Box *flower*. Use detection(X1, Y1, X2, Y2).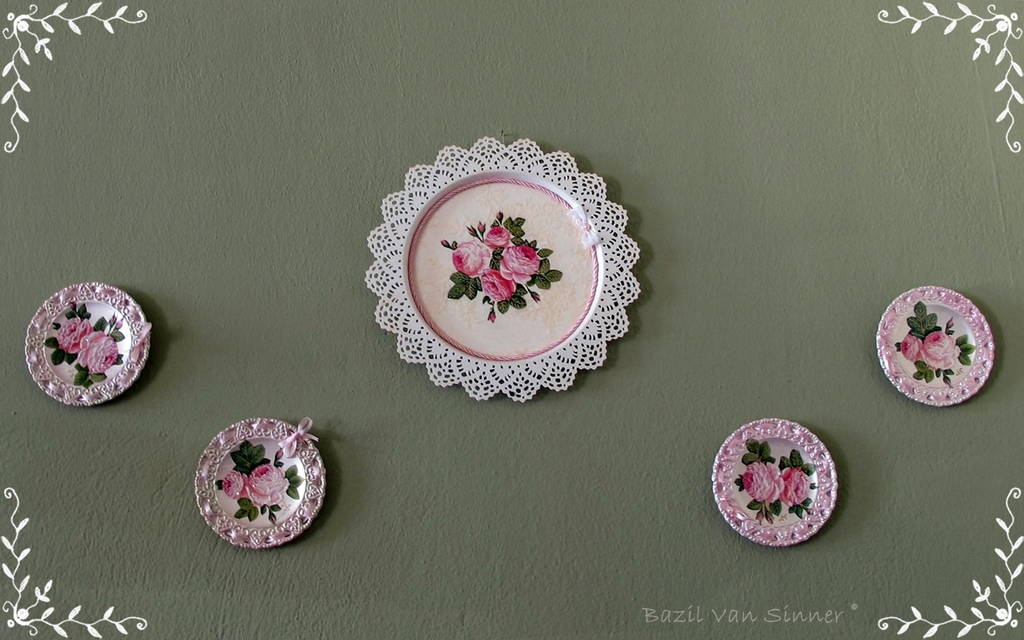
detection(499, 241, 539, 286).
